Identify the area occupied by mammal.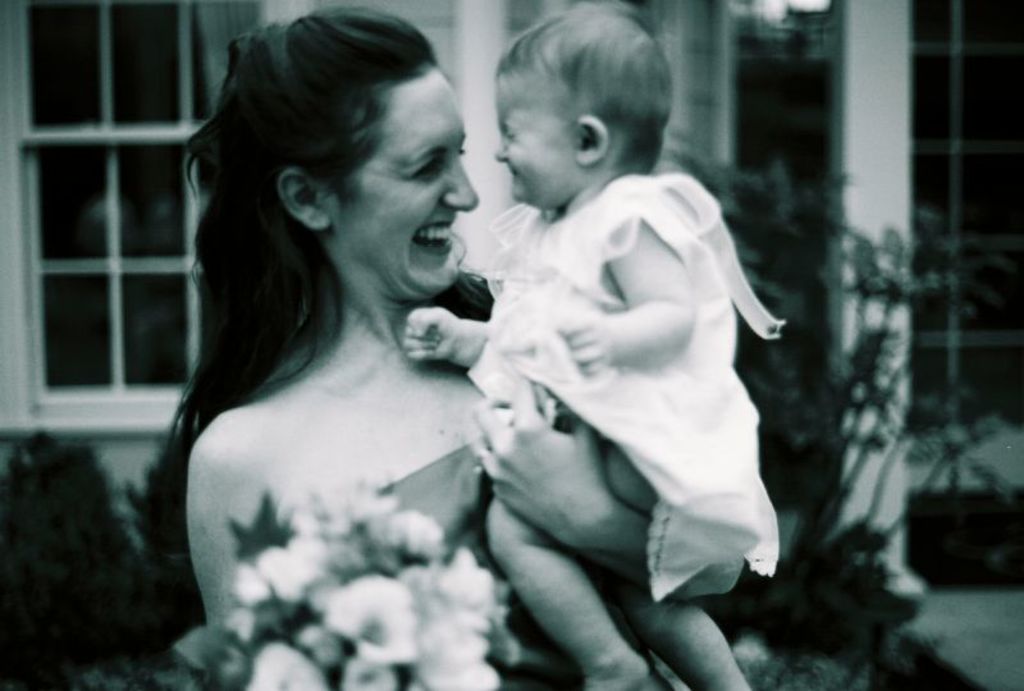
Area: pyautogui.locateOnScreen(152, 0, 744, 690).
